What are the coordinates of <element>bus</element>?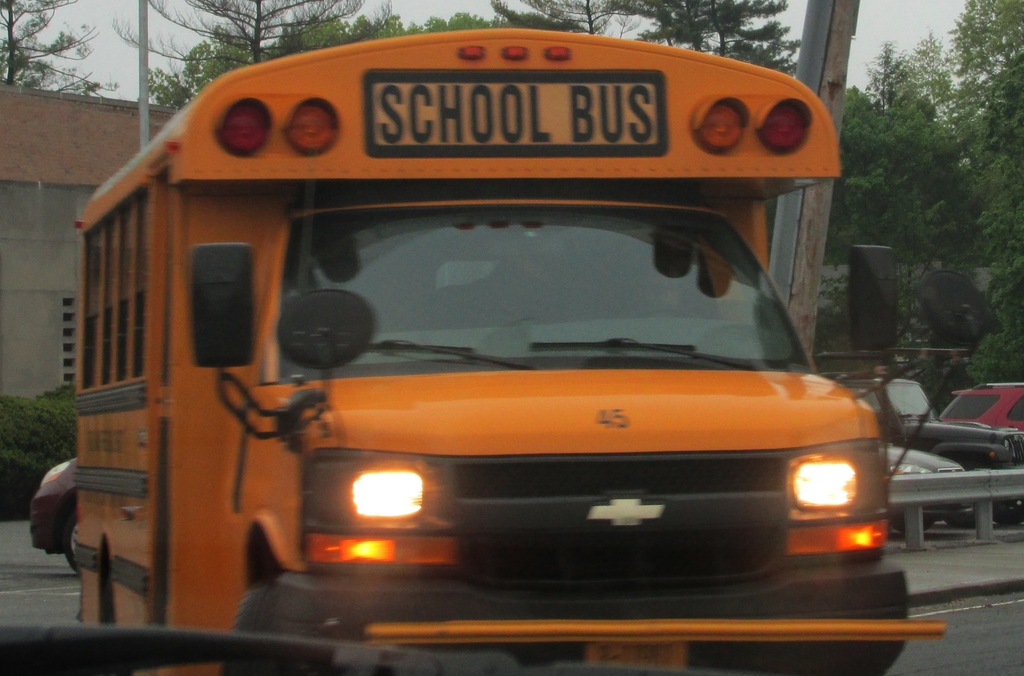
select_region(77, 23, 995, 675).
